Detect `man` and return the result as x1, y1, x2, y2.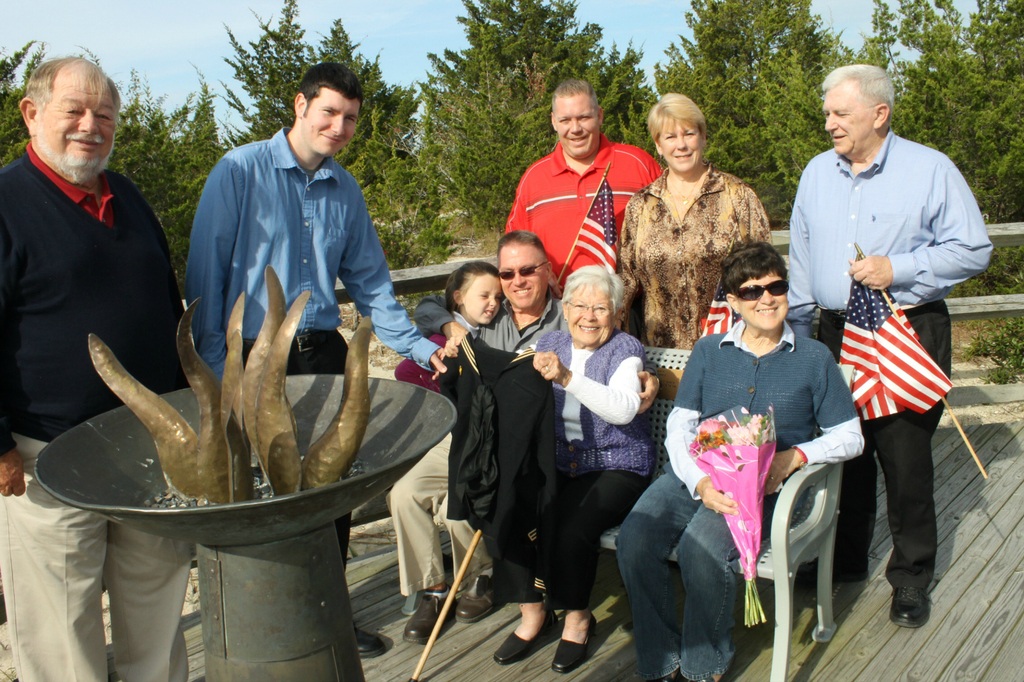
188, 63, 448, 658.
